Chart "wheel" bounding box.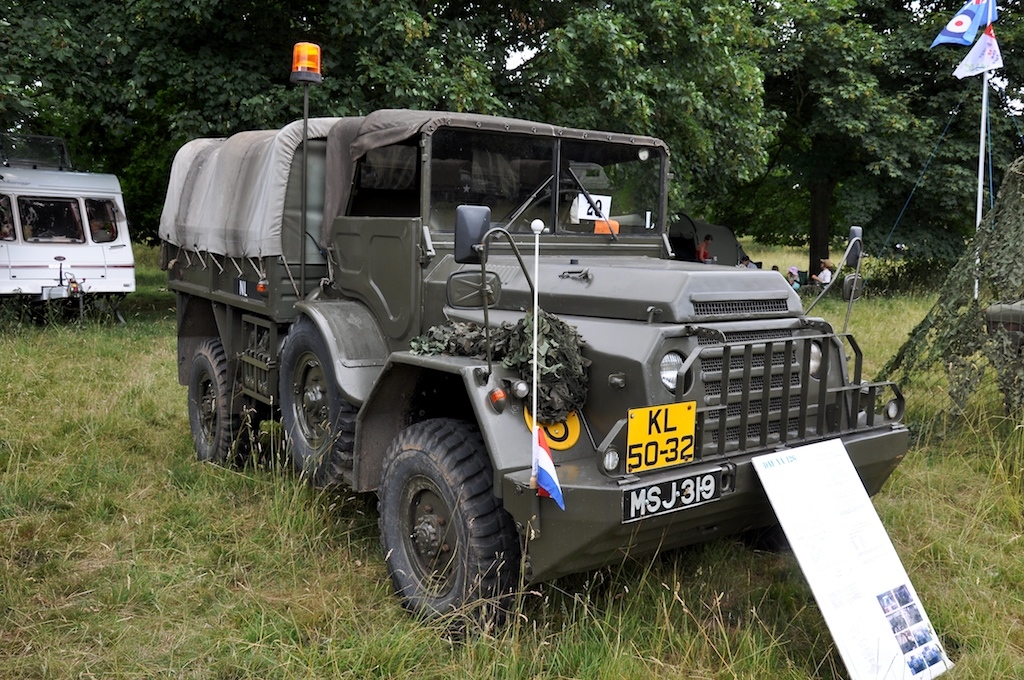
Charted: 192:337:264:499.
